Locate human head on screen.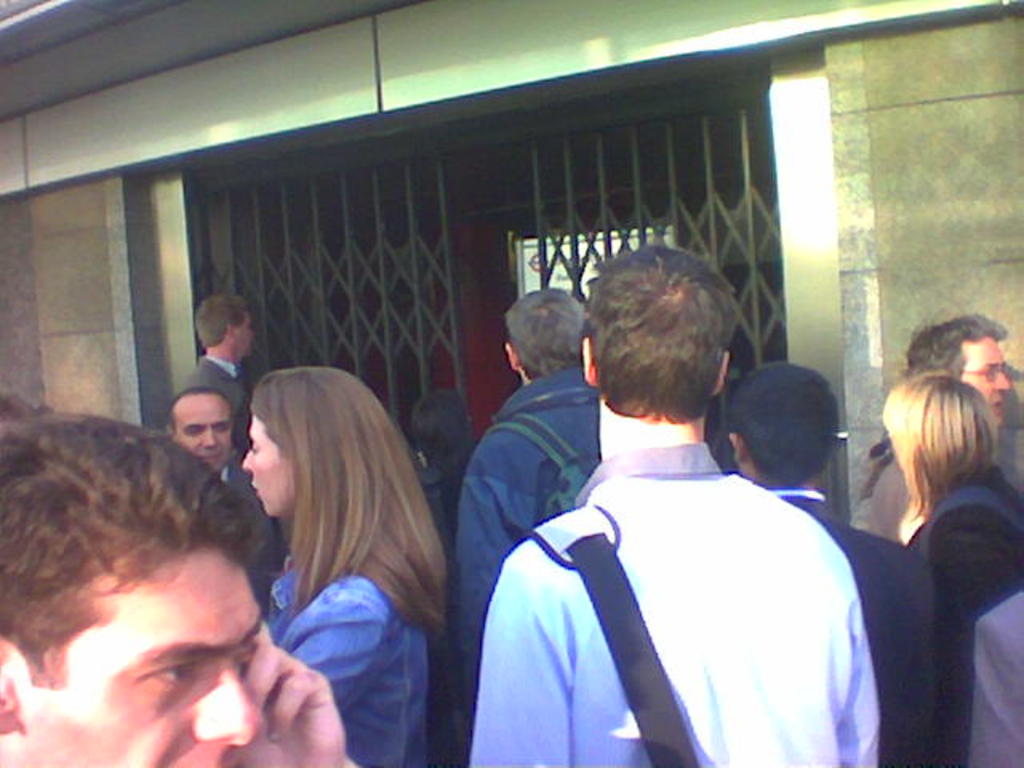
On screen at {"left": 190, "top": 293, "right": 254, "bottom": 358}.
